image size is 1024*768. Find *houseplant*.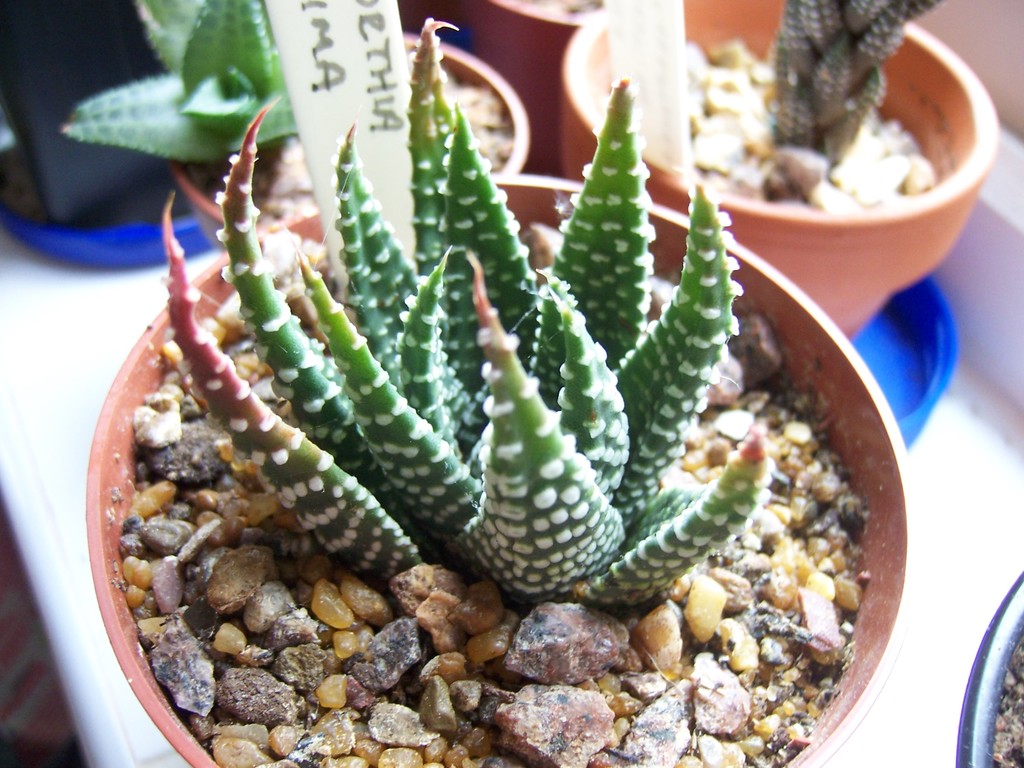
<box>455,0,601,173</box>.
